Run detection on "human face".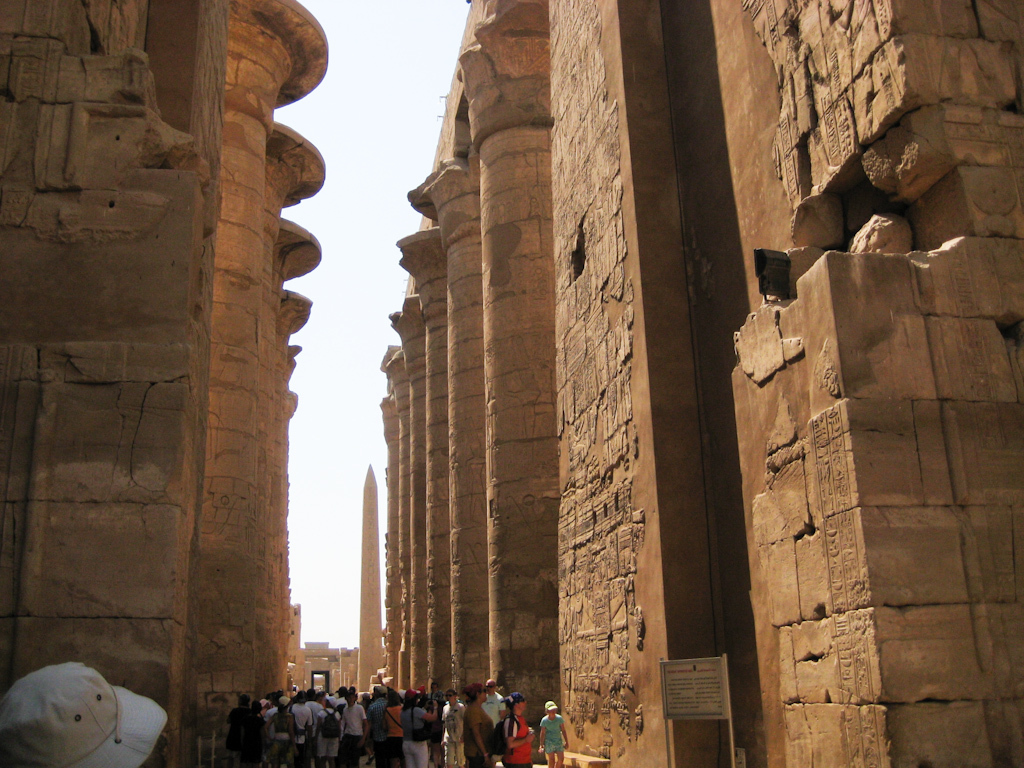
Result: 476 686 489 704.
